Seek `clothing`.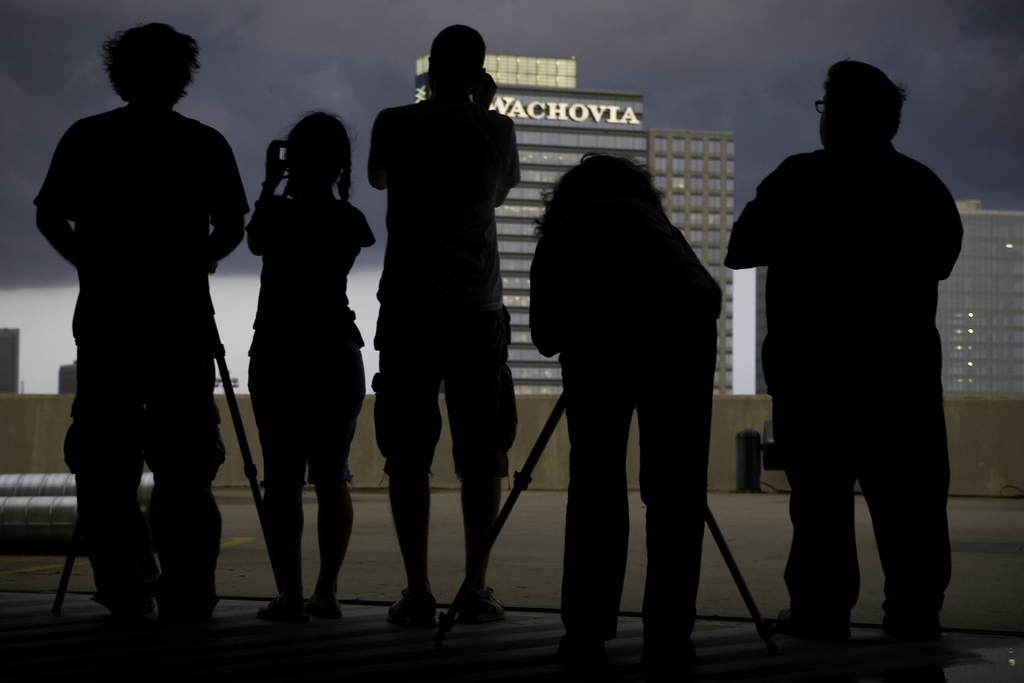
rect(534, 160, 730, 638).
